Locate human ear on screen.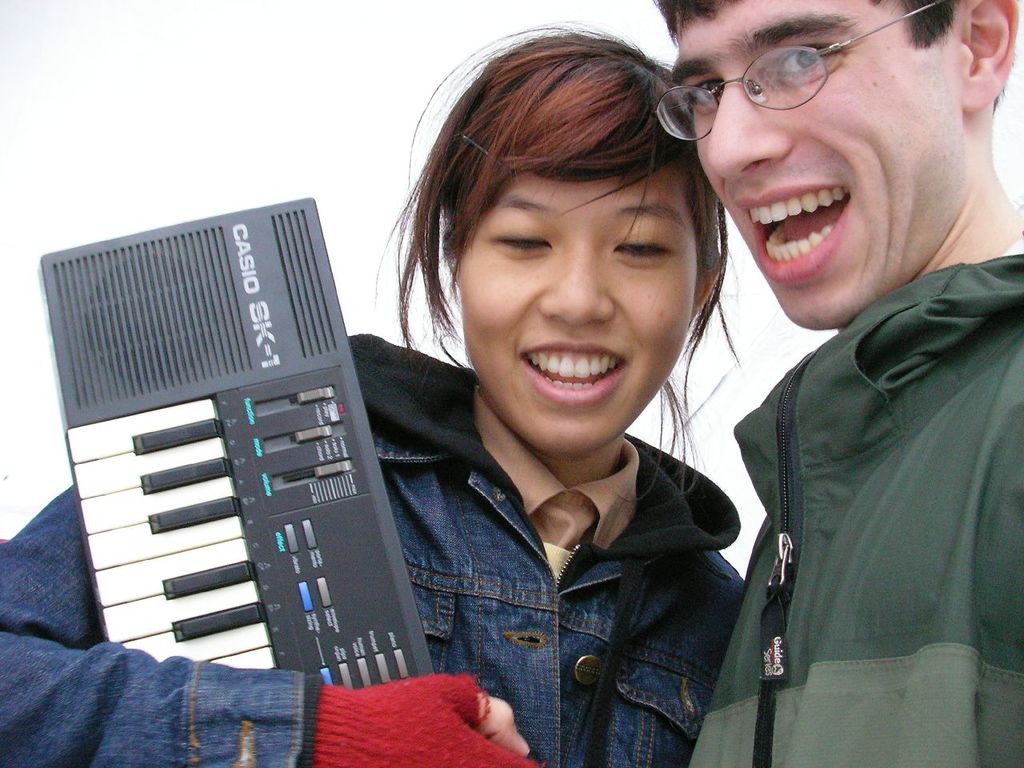
On screen at box(960, 0, 1017, 114).
